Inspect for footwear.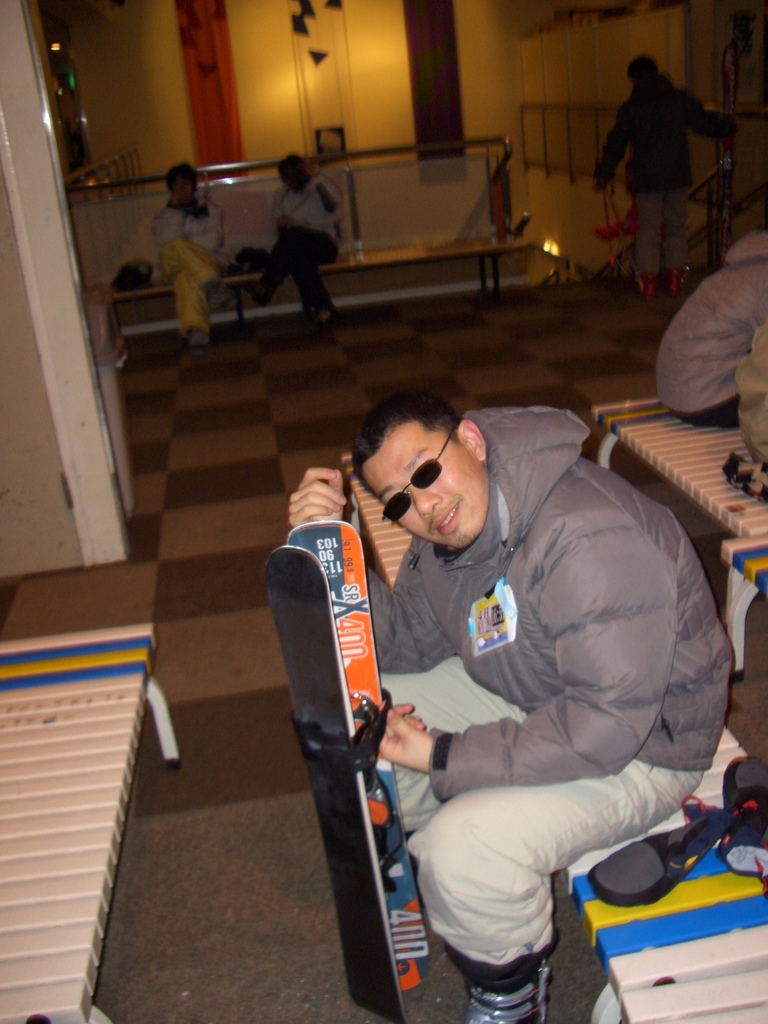
Inspection: (188,326,211,355).
